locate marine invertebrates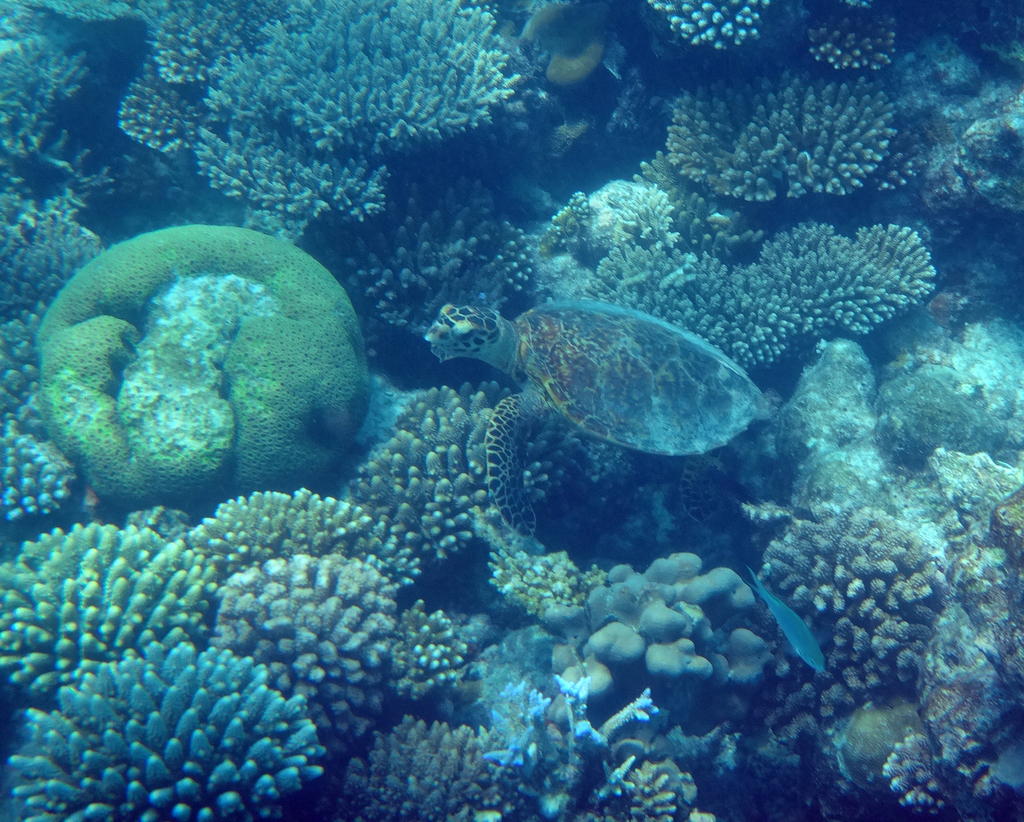
bbox(547, 540, 796, 818)
